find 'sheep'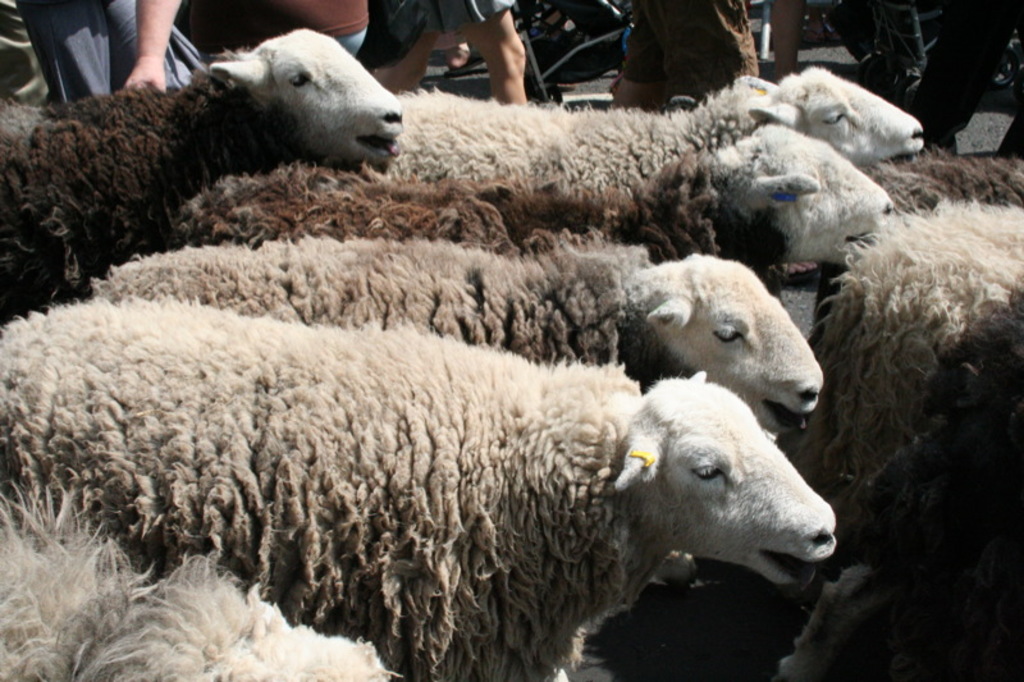
Rect(777, 276, 1023, 679)
